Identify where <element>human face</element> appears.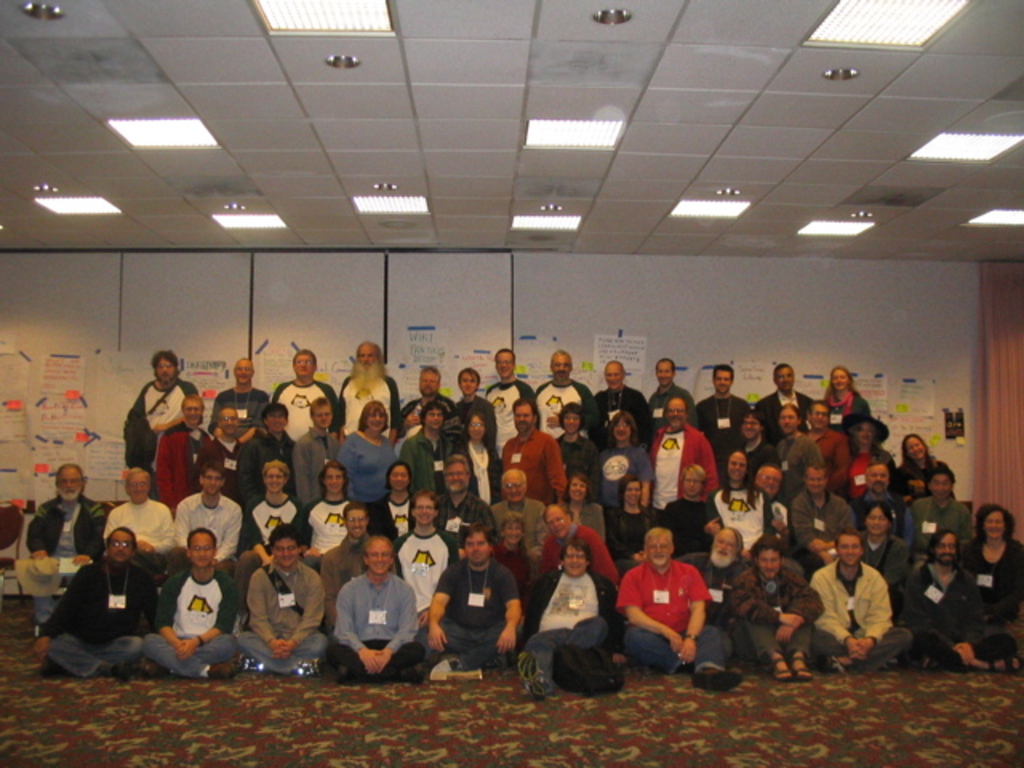
Appears at [x1=270, y1=534, x2=298, y2=568].
